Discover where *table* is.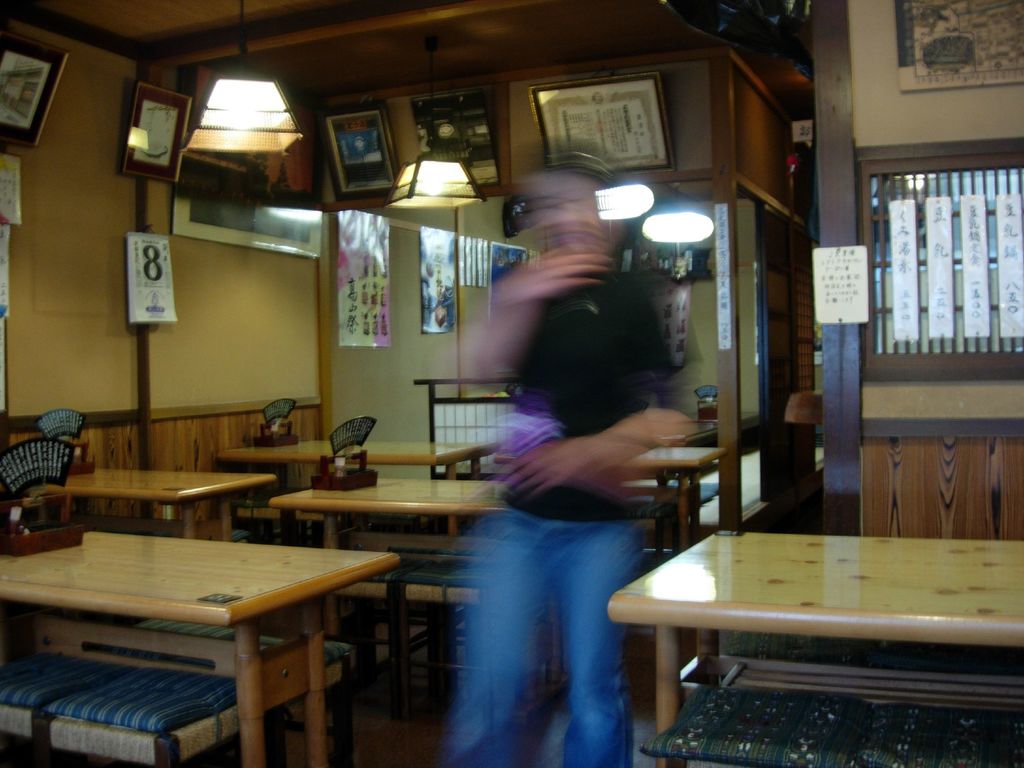
Discovered at 493,454,714,559.
